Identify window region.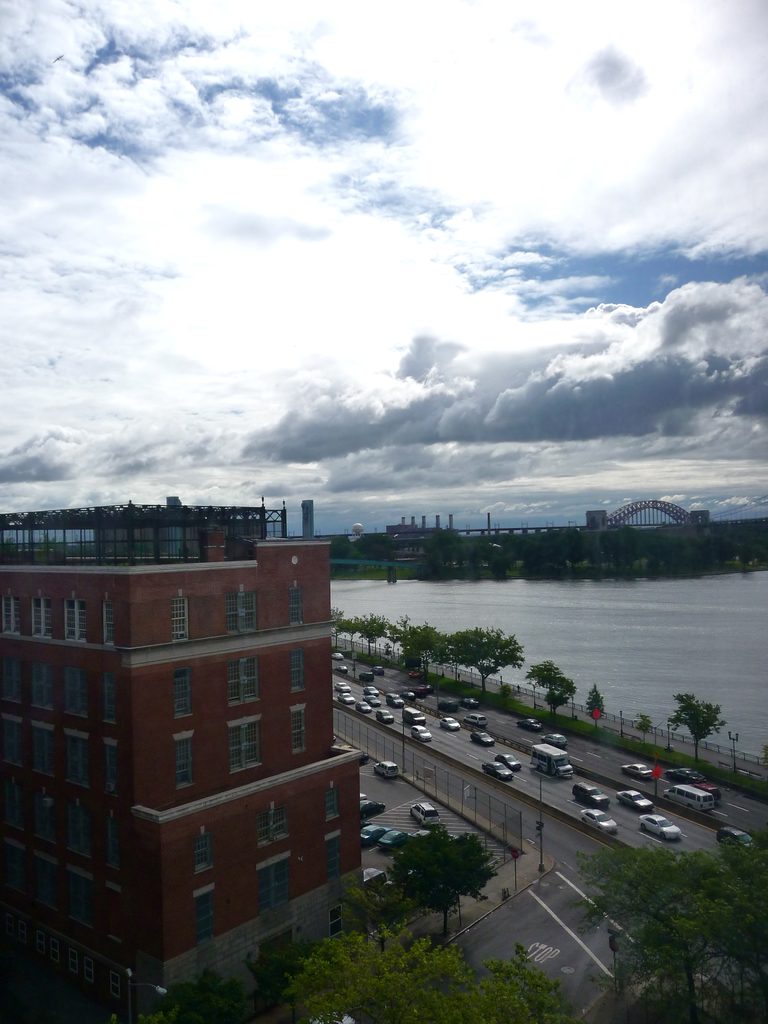
Region: bbox(226, 659, 261, 707).
